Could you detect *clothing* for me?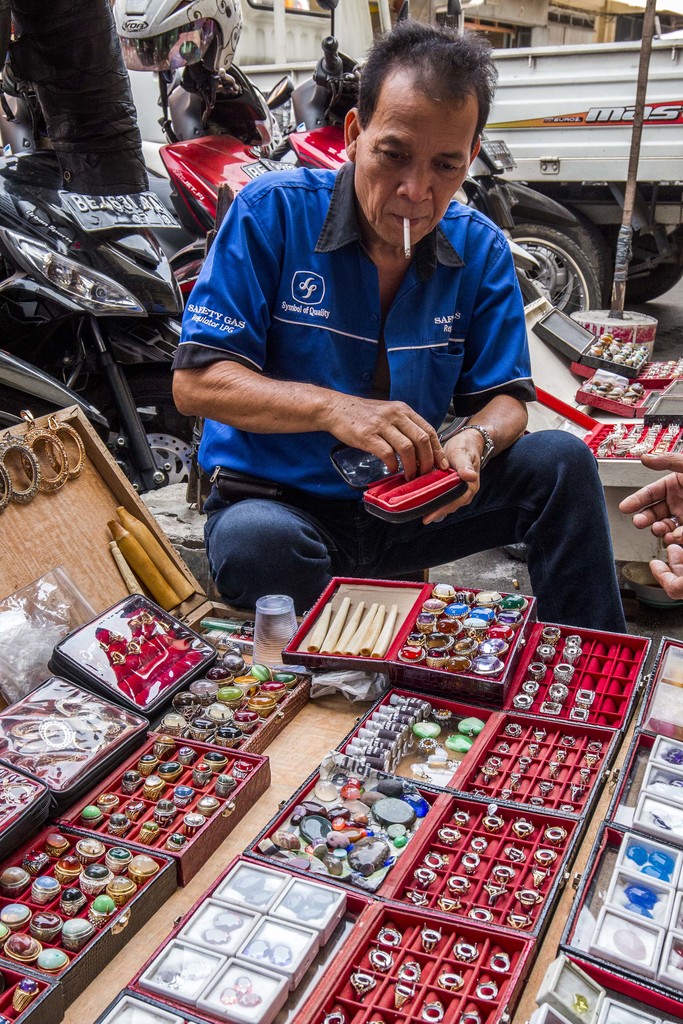
Detection result: box=[172, 124, 523, 596].
